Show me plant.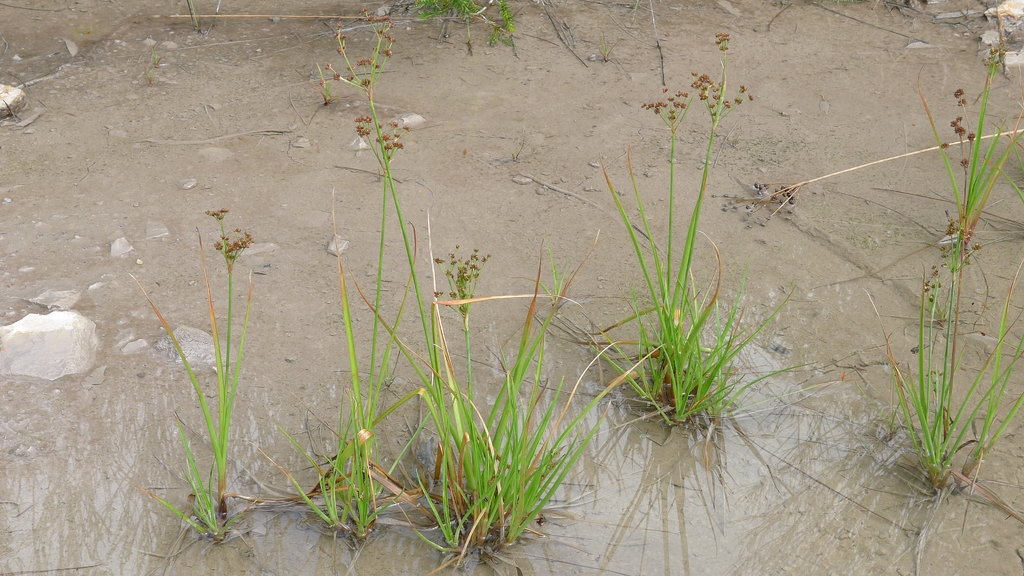
plant is here: 412/0/514/54.
